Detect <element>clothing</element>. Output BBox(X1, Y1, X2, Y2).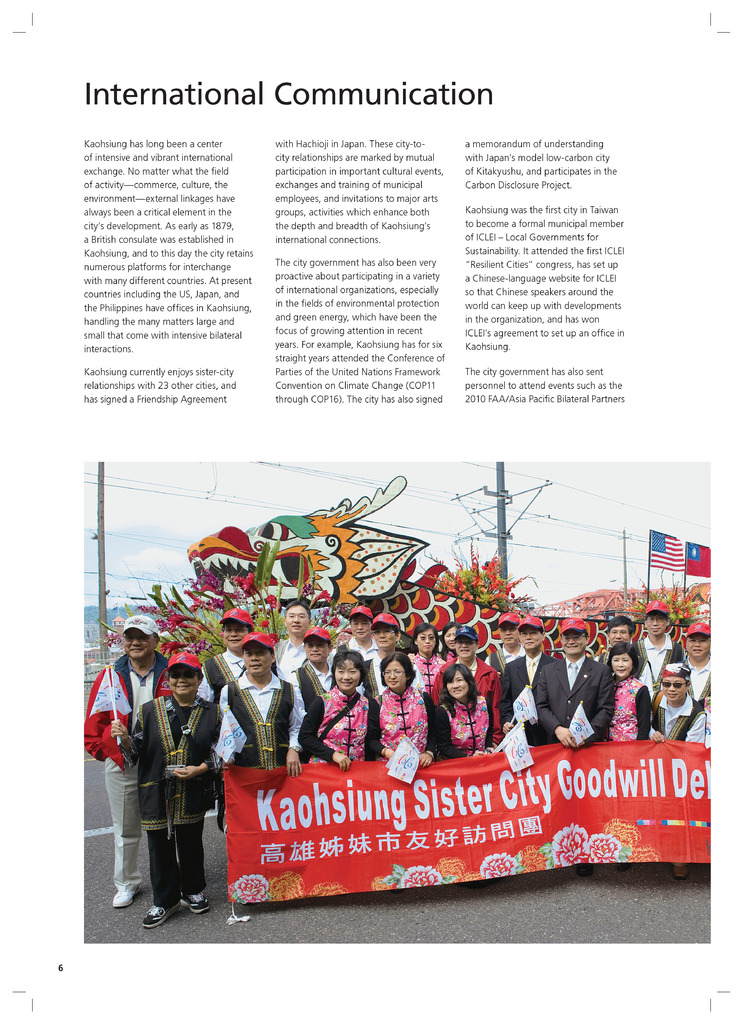
BBox(205, 643, 249, 707).
